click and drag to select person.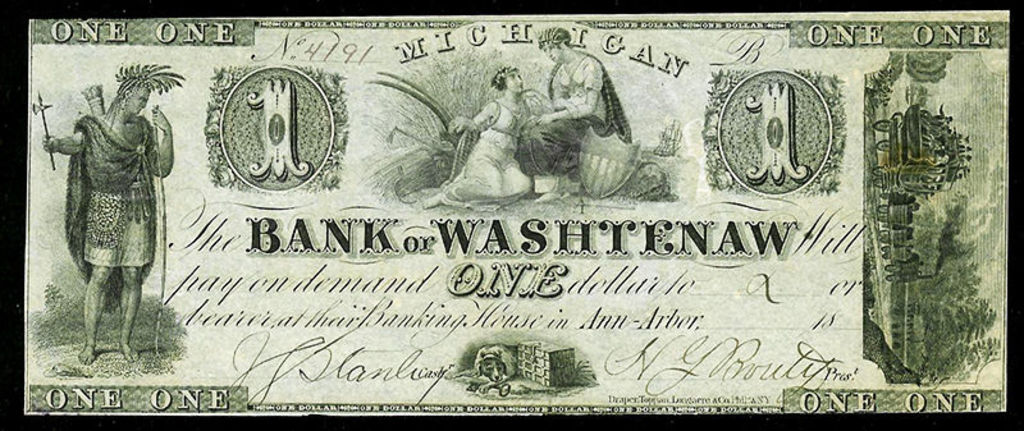
Selection: [517, 24, 632, 203].
